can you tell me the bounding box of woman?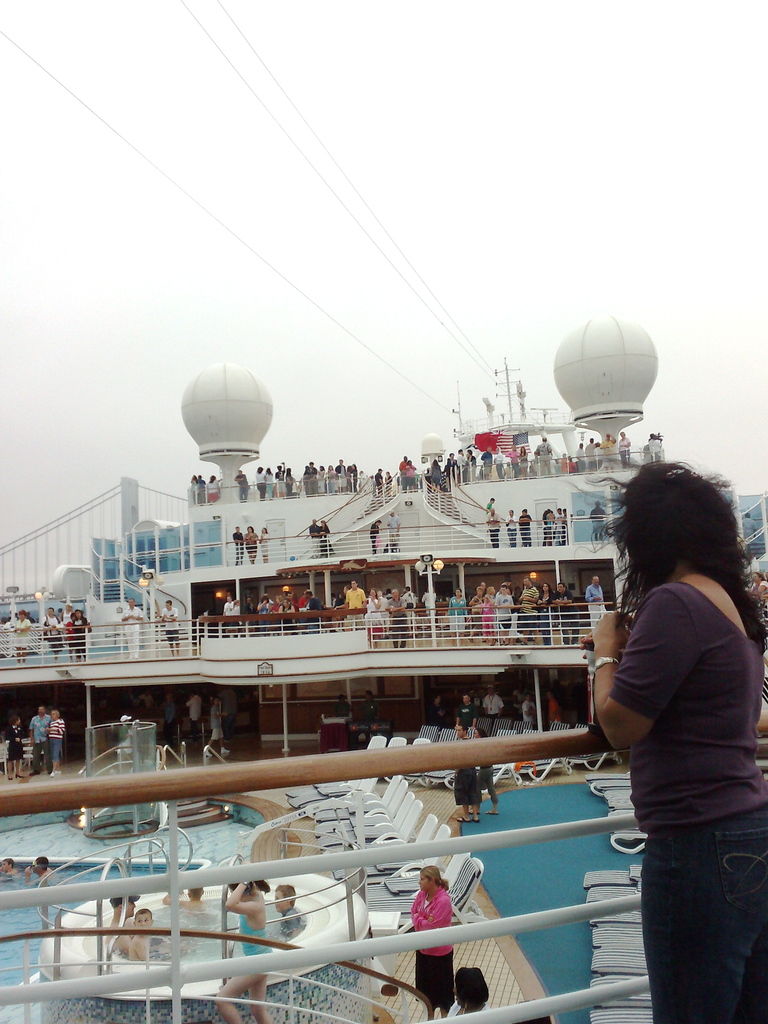
<bbox>410, 864, 457, 1018</bbox>.
